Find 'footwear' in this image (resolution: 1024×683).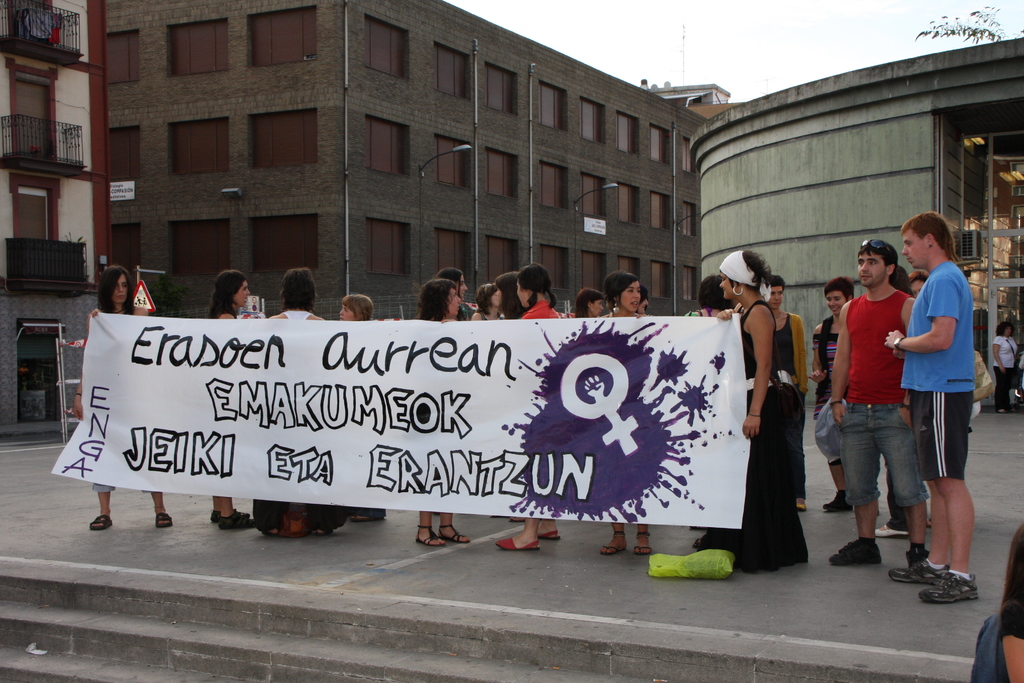
[154, 509, 173, 528].
